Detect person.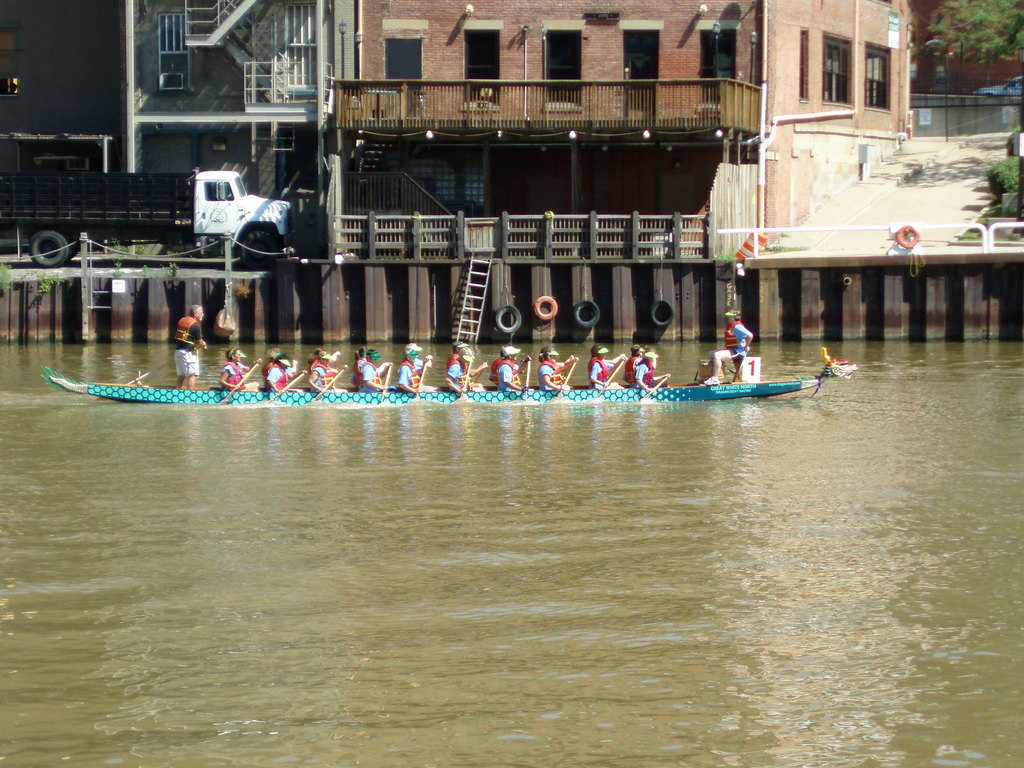
Detected at (353, 348, 365, 387).
